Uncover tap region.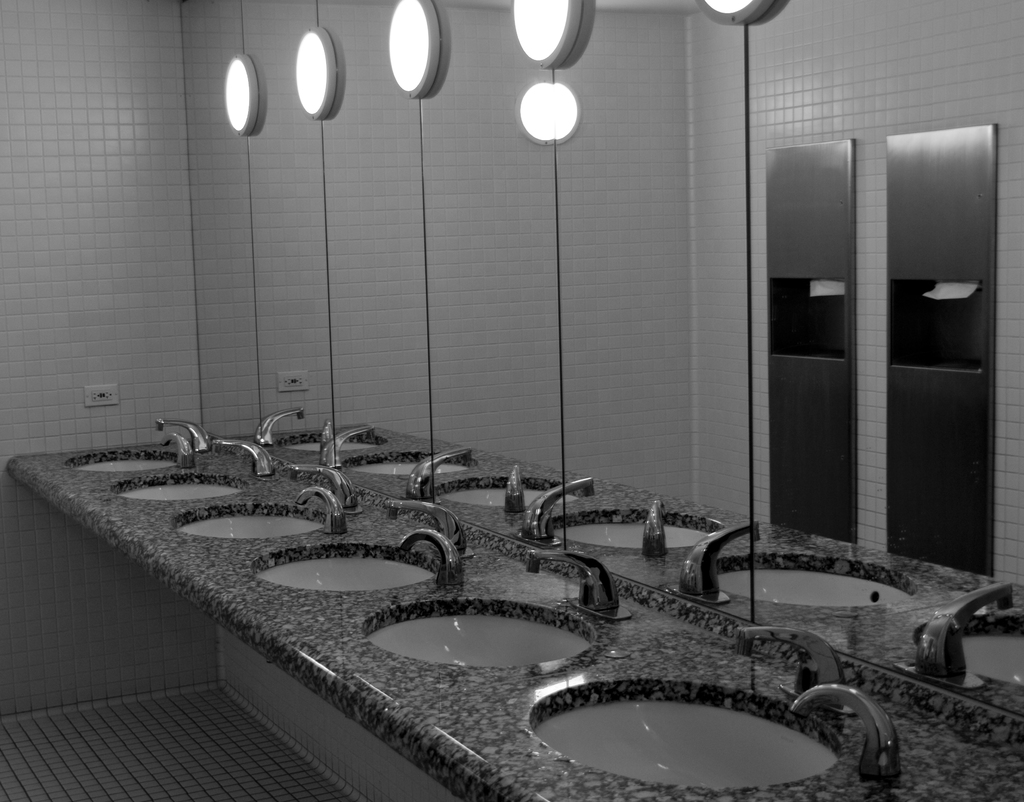
Uncovered: {"left": 154, "top": 433, "right": 191, "bottom": 471}.
